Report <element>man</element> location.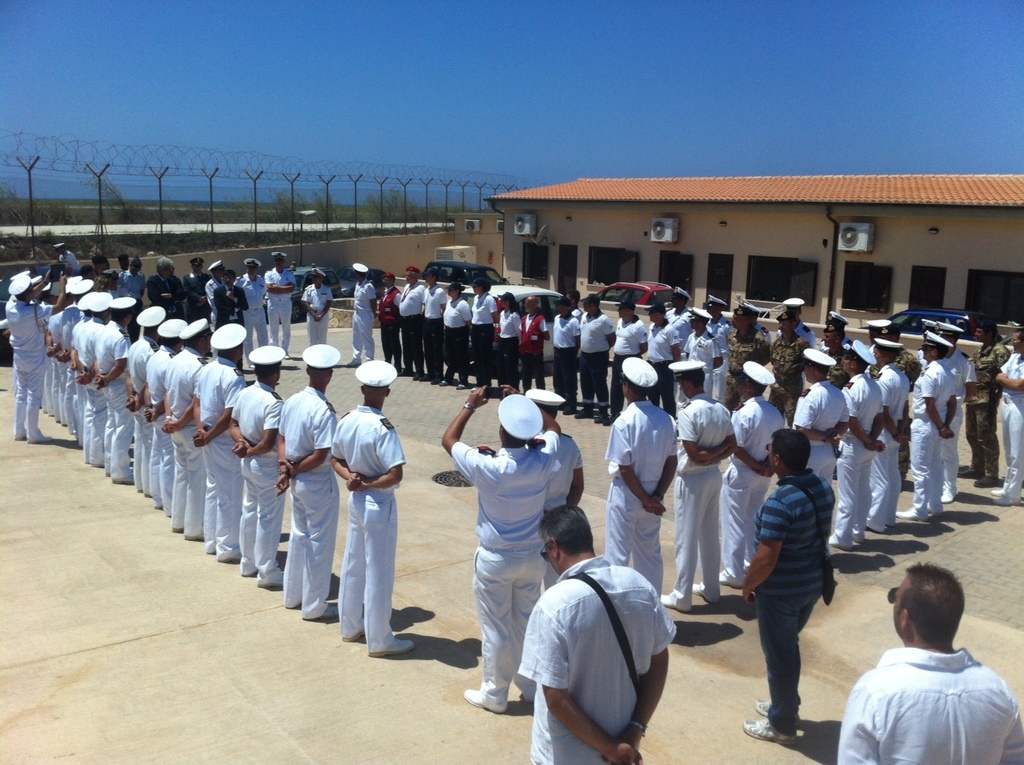
Report: BBox(802, 345, 849, 481).
